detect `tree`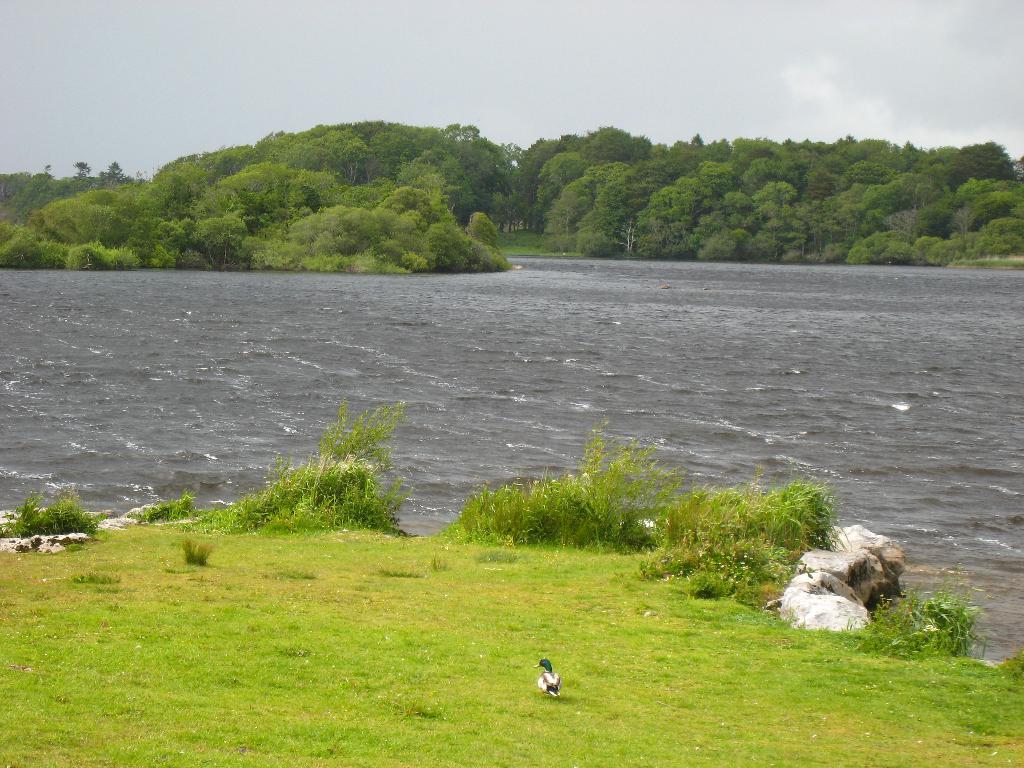
70/159/92/178
